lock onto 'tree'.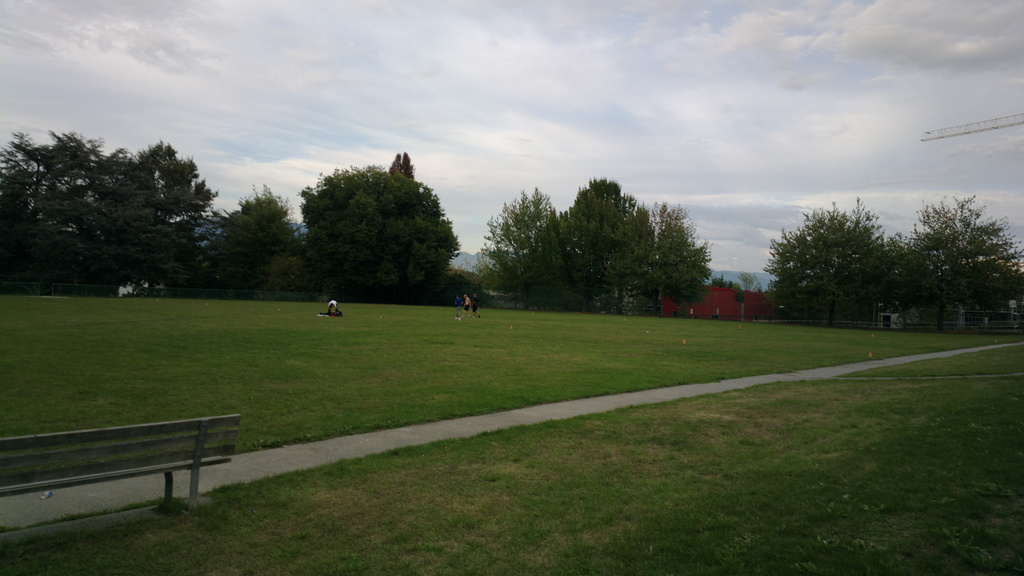
Locked: (left=296, top=172, right=451, bottom=298).
